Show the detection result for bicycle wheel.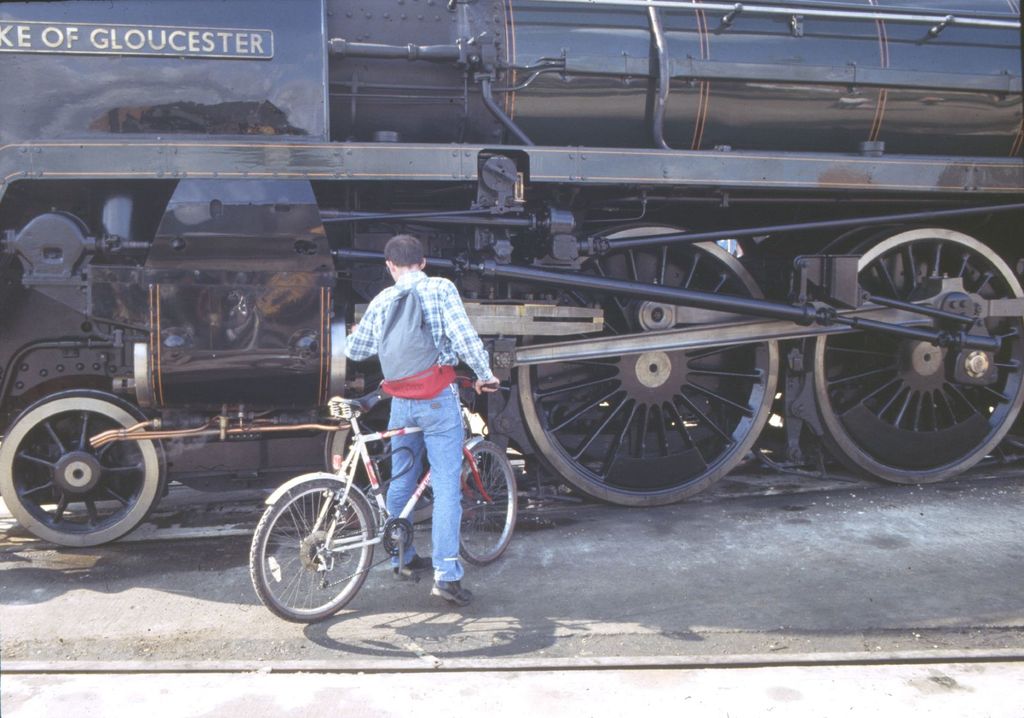
x1=243 y1=479 x2=375 y2=626.
